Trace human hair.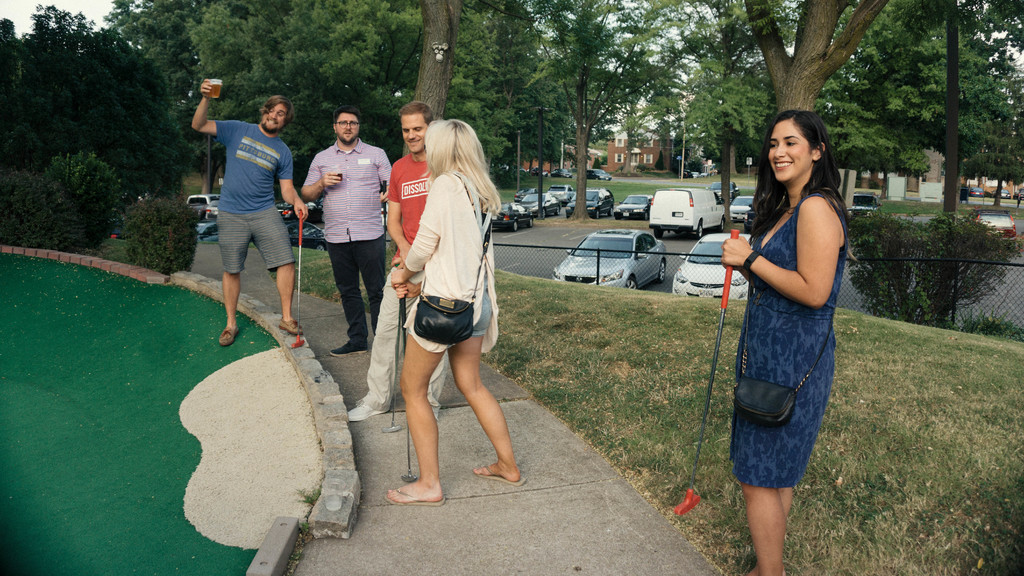
Traced to BBox(397, 100, 435, 125).
